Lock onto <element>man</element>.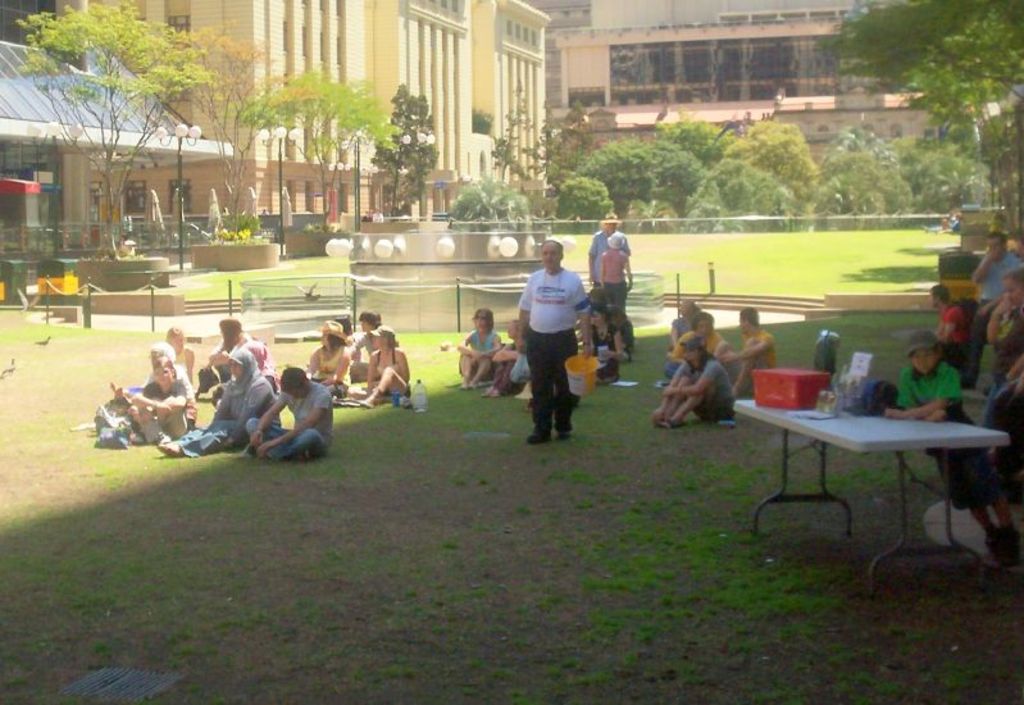
Locked: rect(970, 228, 1023, 342).
